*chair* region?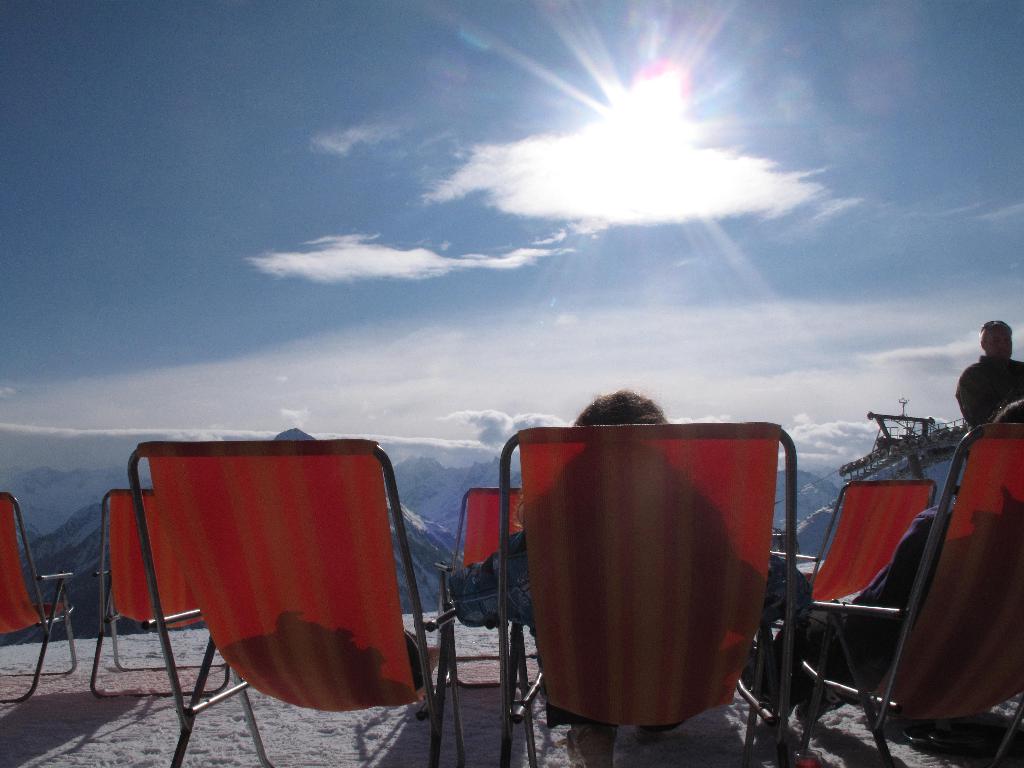
box=[495, 420, 800, 767]
